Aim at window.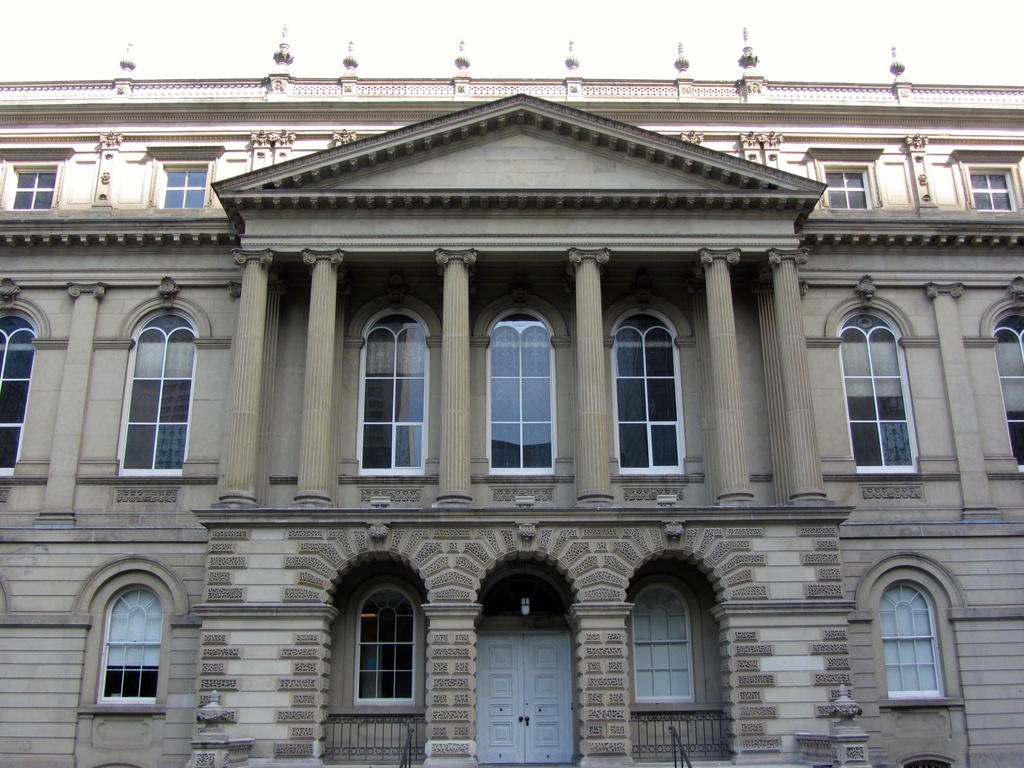
Aimed at [117, 312, 196, 477].
